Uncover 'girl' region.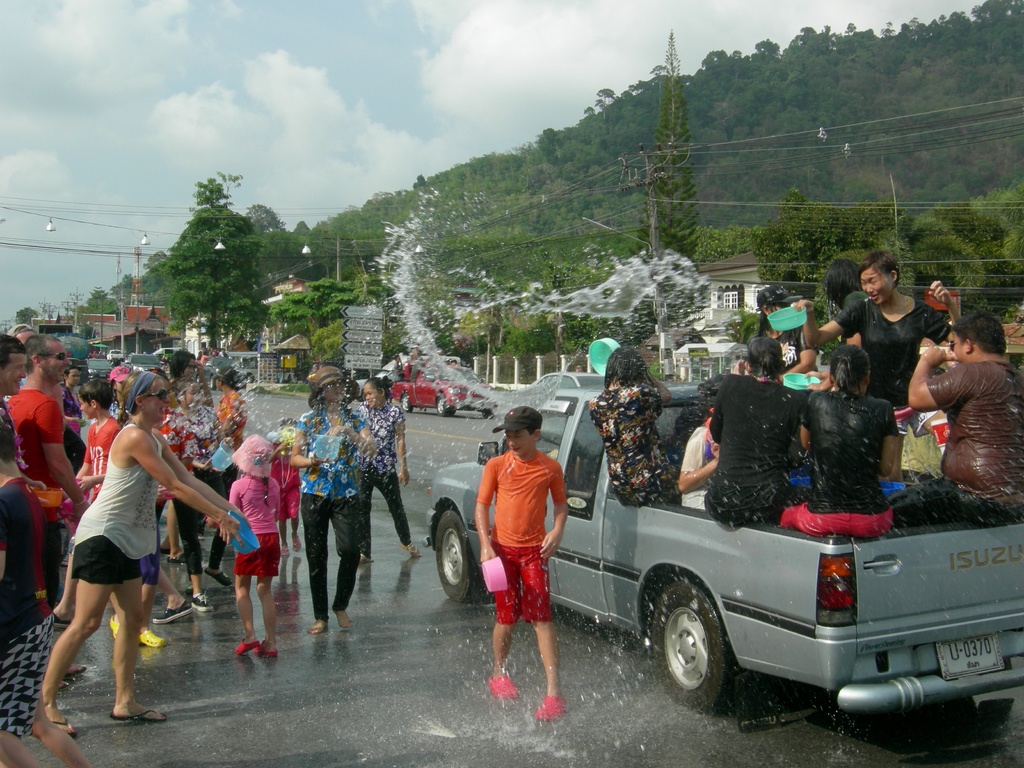
Uncovered: 59/365/87/436.
